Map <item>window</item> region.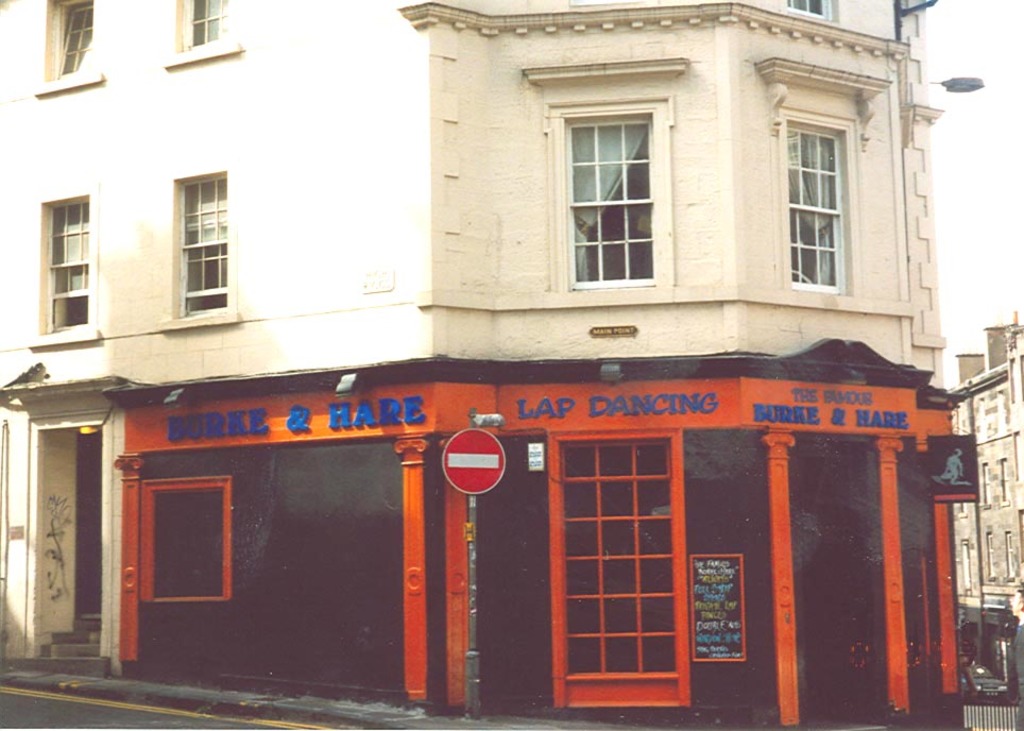
Mapped to left=159, top=164, right=238, bottom=330.
